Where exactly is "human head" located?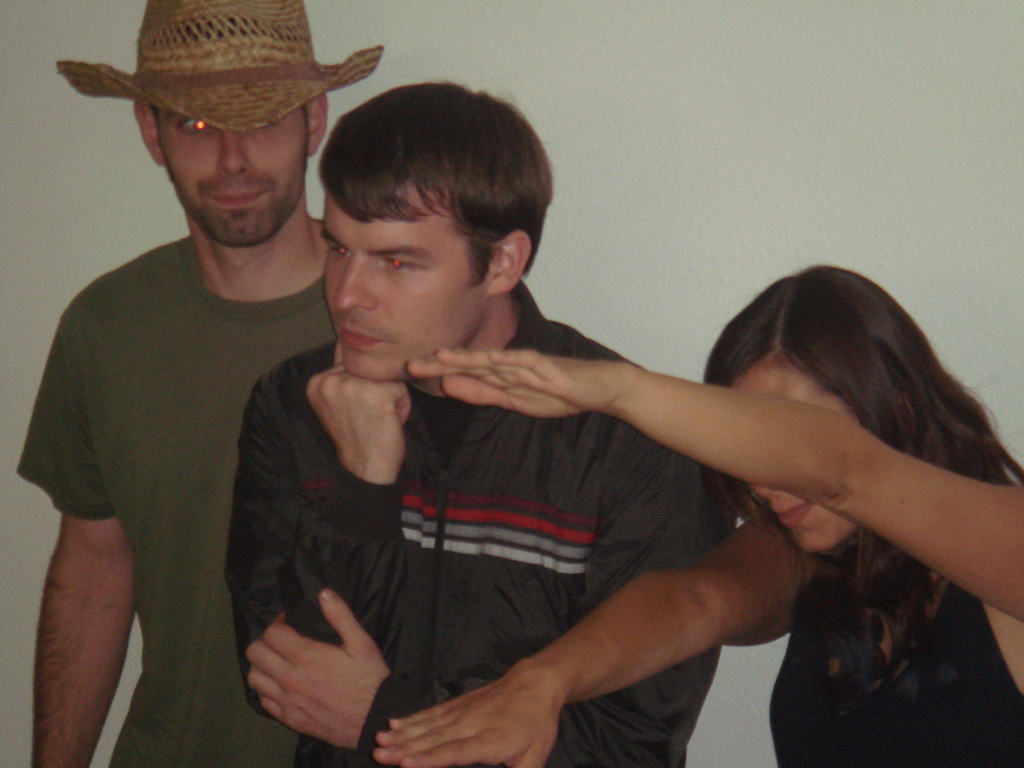
Its bounding box is select_region(702, 267, 938, 558).
